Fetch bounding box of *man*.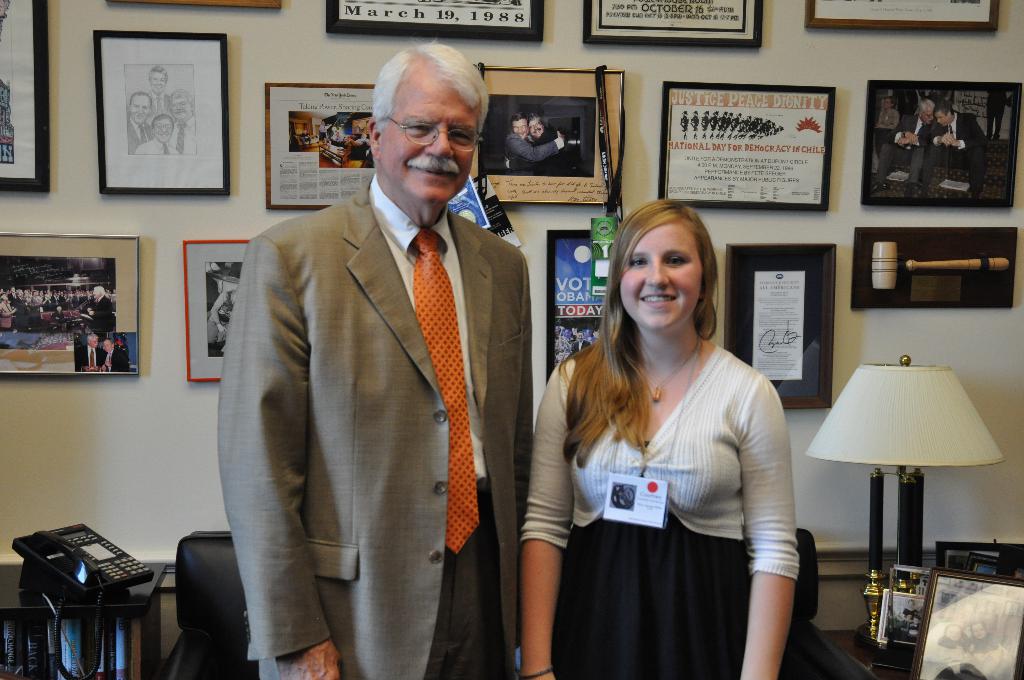
Bbox: 126, 92, 152, 156.
